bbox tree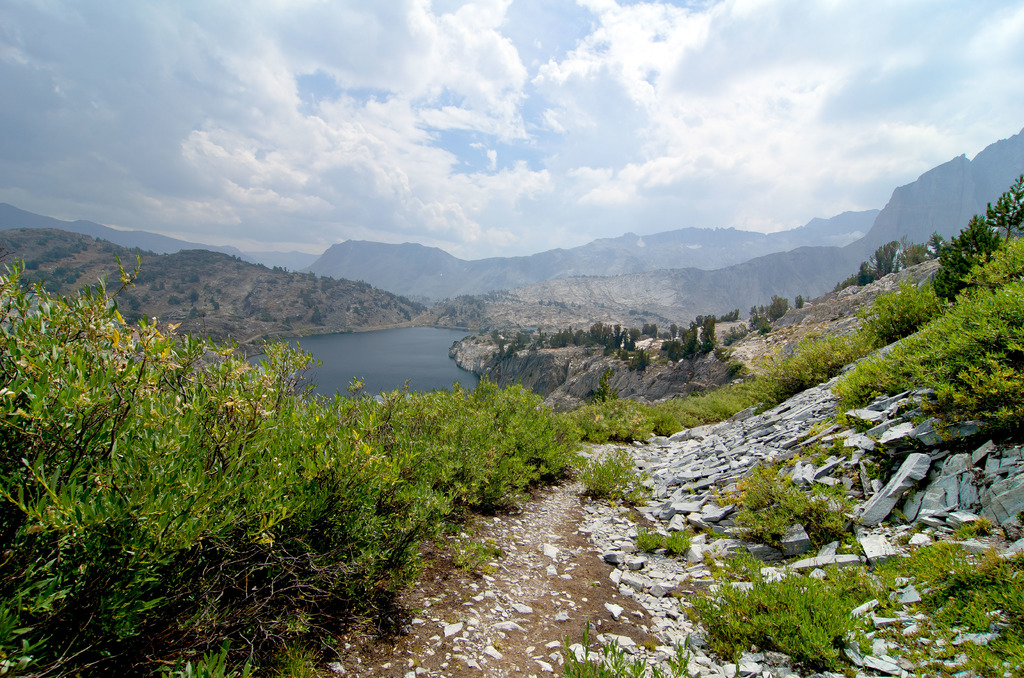
(643,320,657,343)
